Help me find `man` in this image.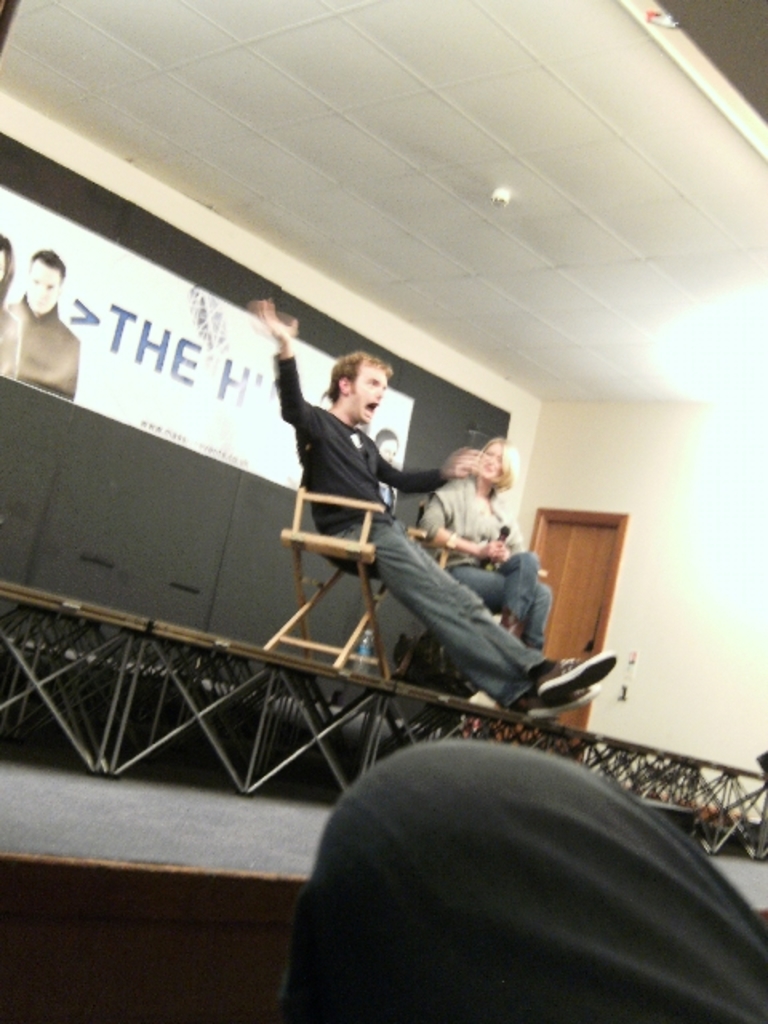
Found it: left=258, top=288, right=605, bottom=728.
